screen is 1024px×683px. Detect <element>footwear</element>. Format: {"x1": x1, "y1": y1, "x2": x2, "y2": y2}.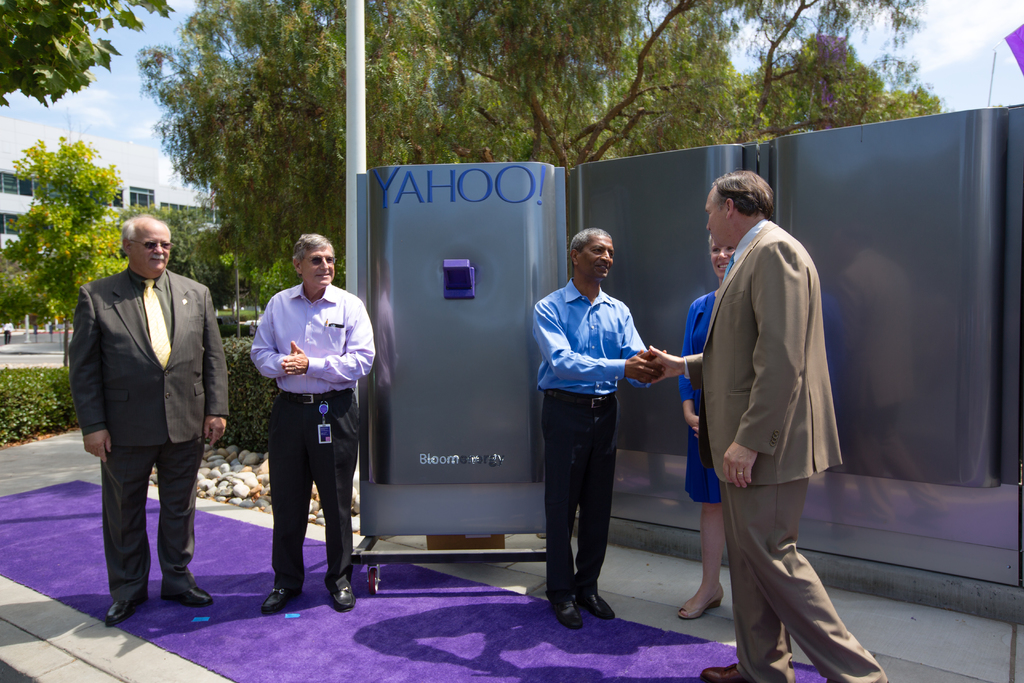
{"x1": 104, "y1": 598, "x2": 150, "y2": 623}.
